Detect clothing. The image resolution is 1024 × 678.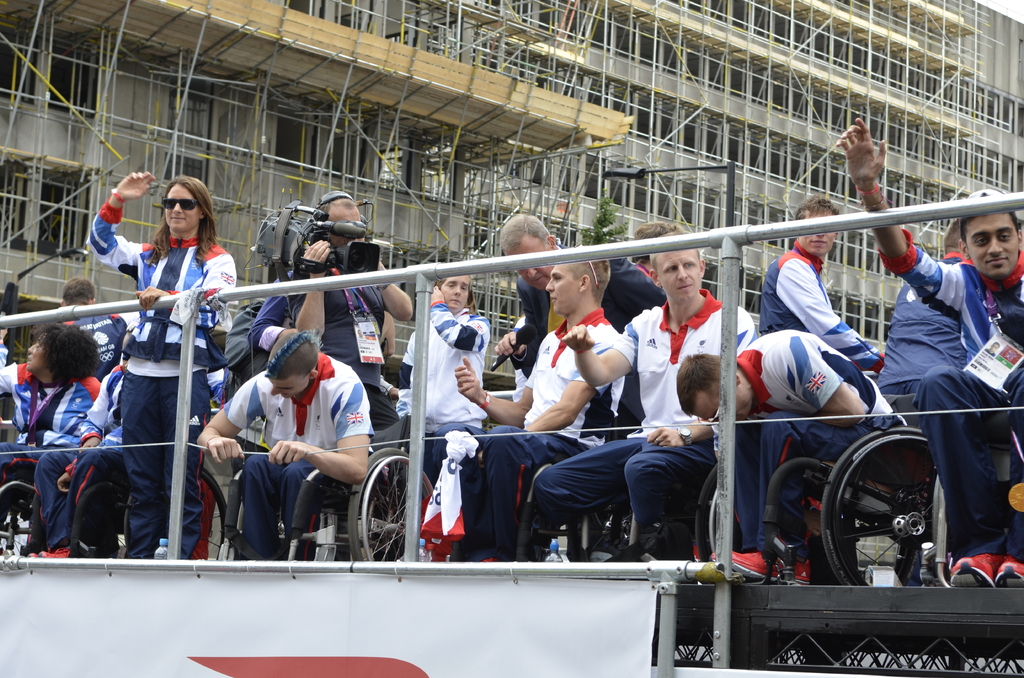
detection(84, 204, 235, 562).
